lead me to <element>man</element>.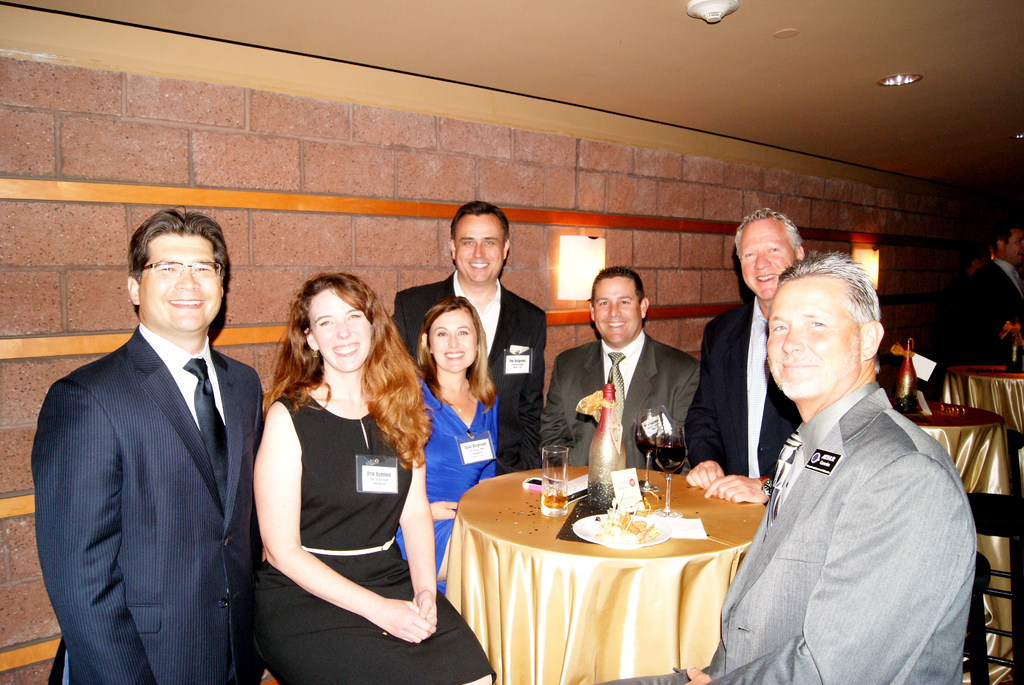
Lead to select_region(391, 200, 544, 481).
